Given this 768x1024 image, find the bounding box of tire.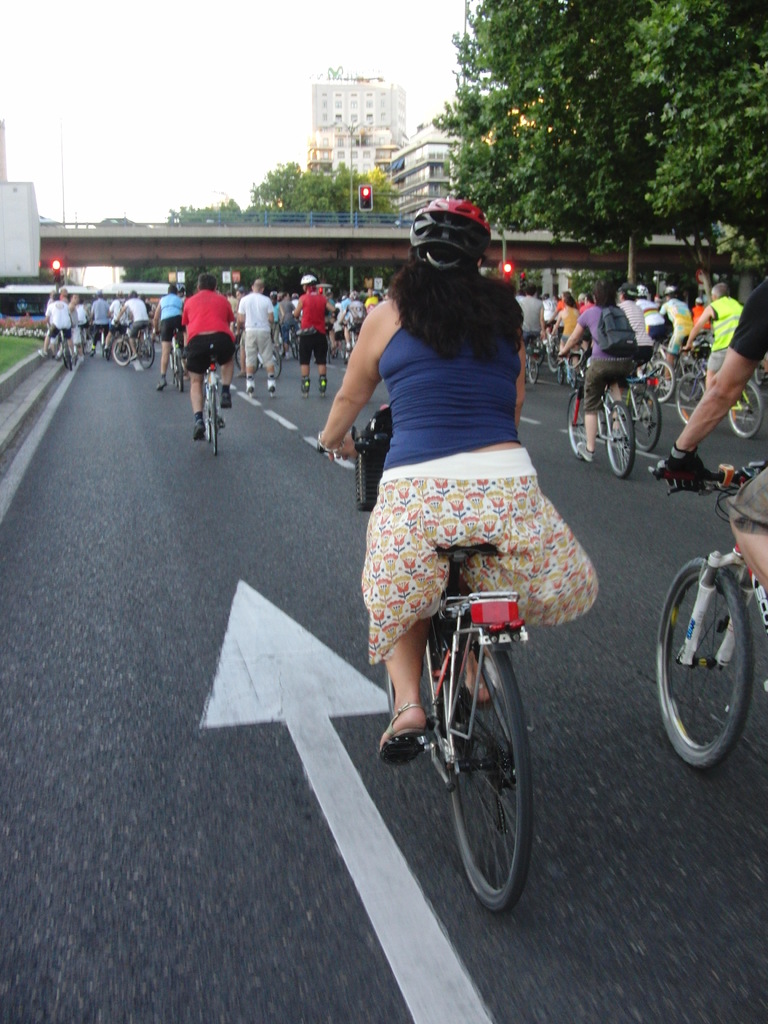
(659,533,756,771).
